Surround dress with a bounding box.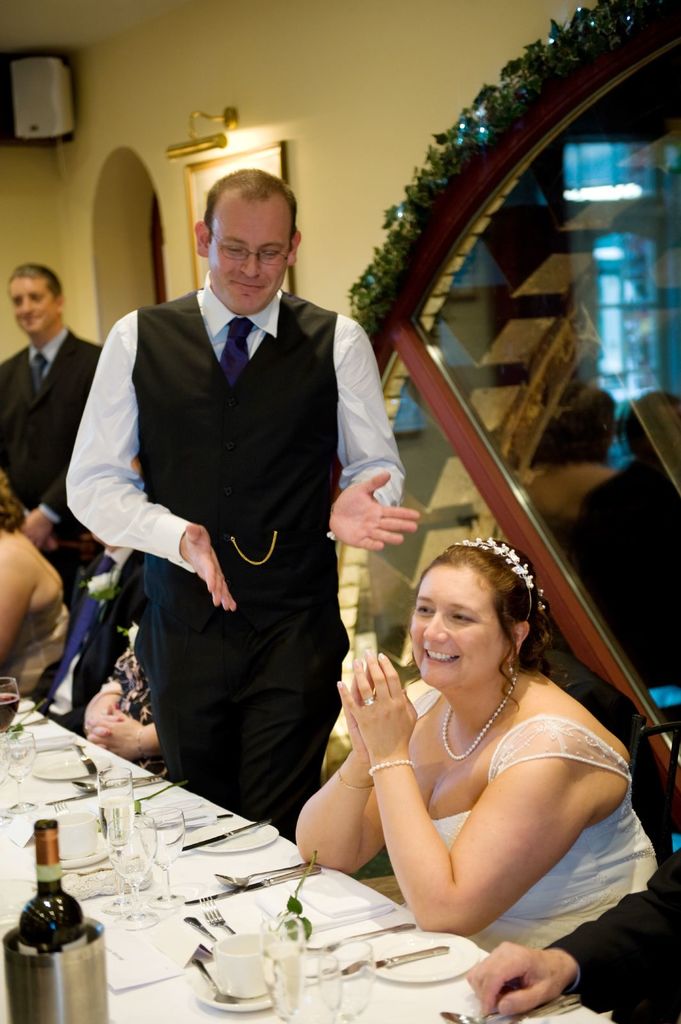
select_region(403, 678, 662, 952).
